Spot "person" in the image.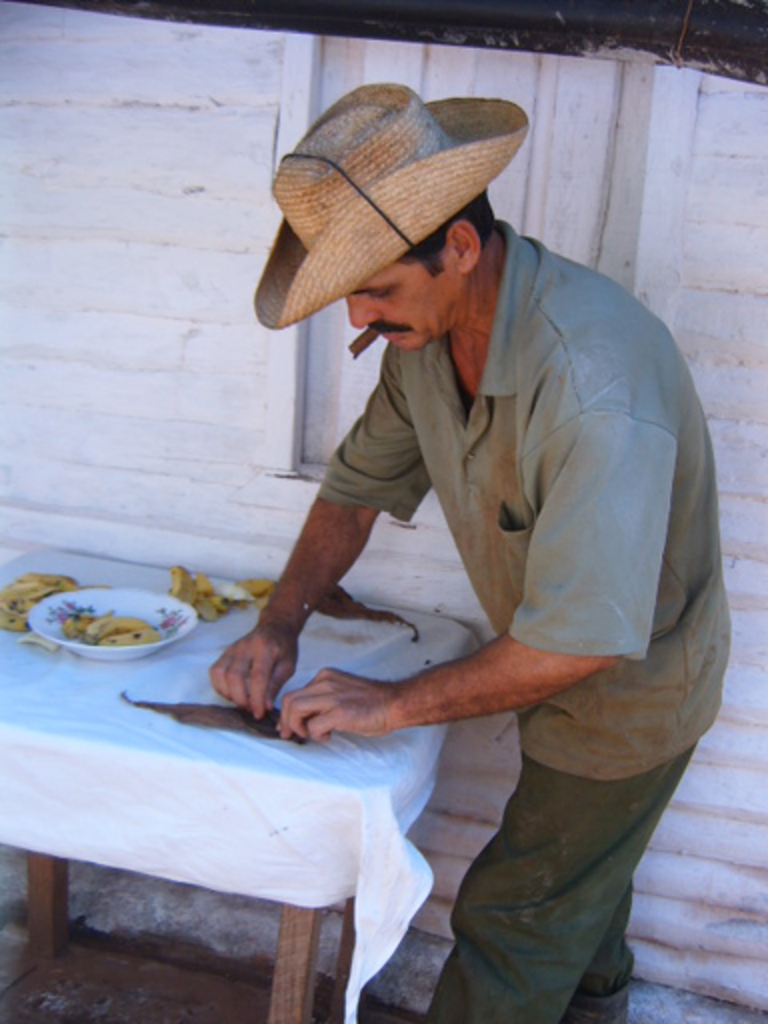
"person" found at locate(198, 102, 732, 984).
